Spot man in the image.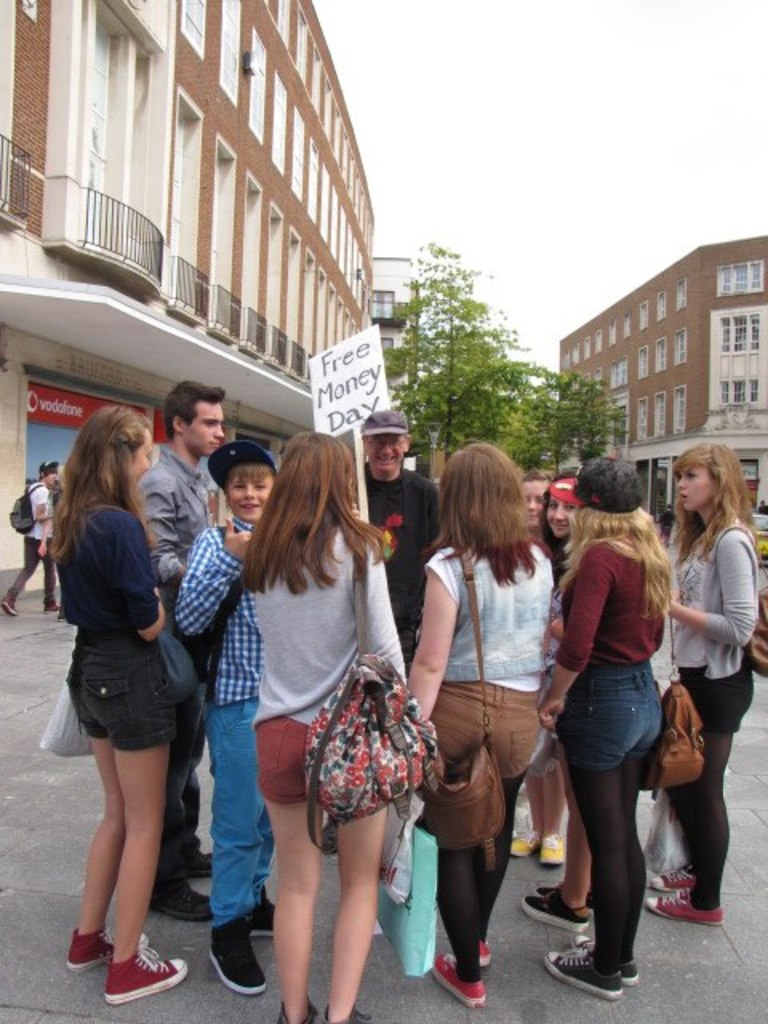
man found at 357 403 456 658.
